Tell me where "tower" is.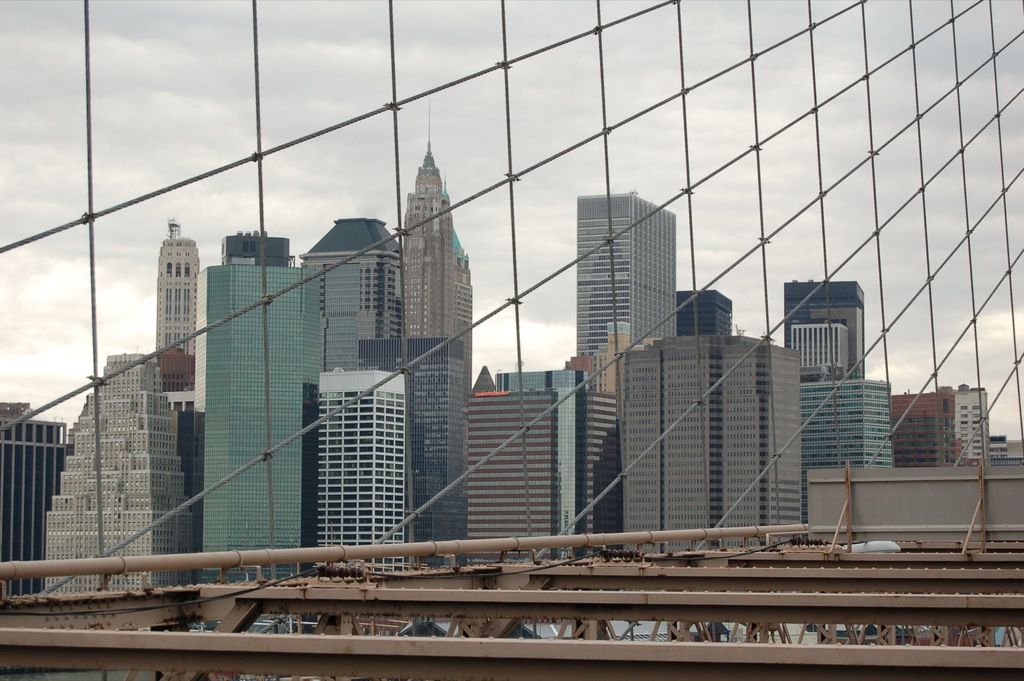
"tower" is at select_region(611, 334, 795, 532).
